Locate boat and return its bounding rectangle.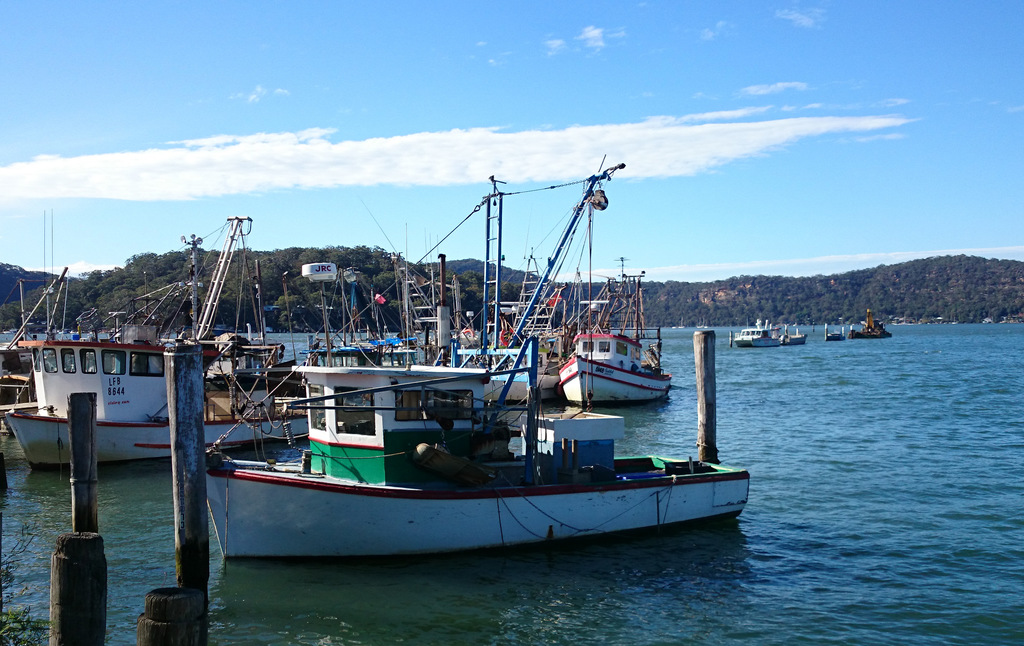
left=820, top=324, right=847, bottom=341.
